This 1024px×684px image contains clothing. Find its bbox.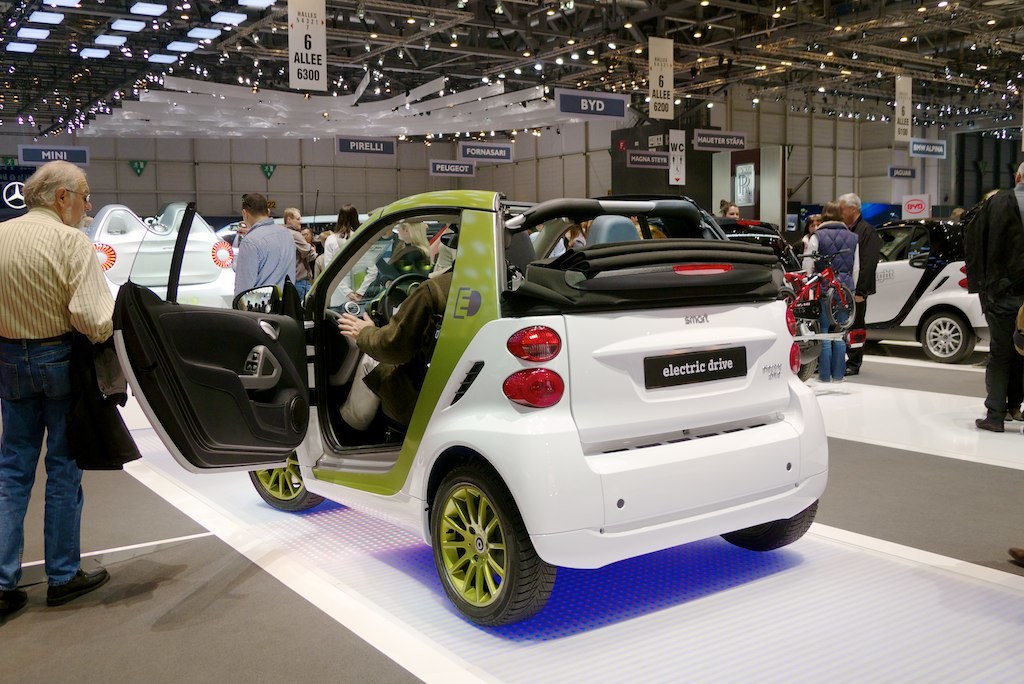
bbox=(0, 202, 120, 585).
